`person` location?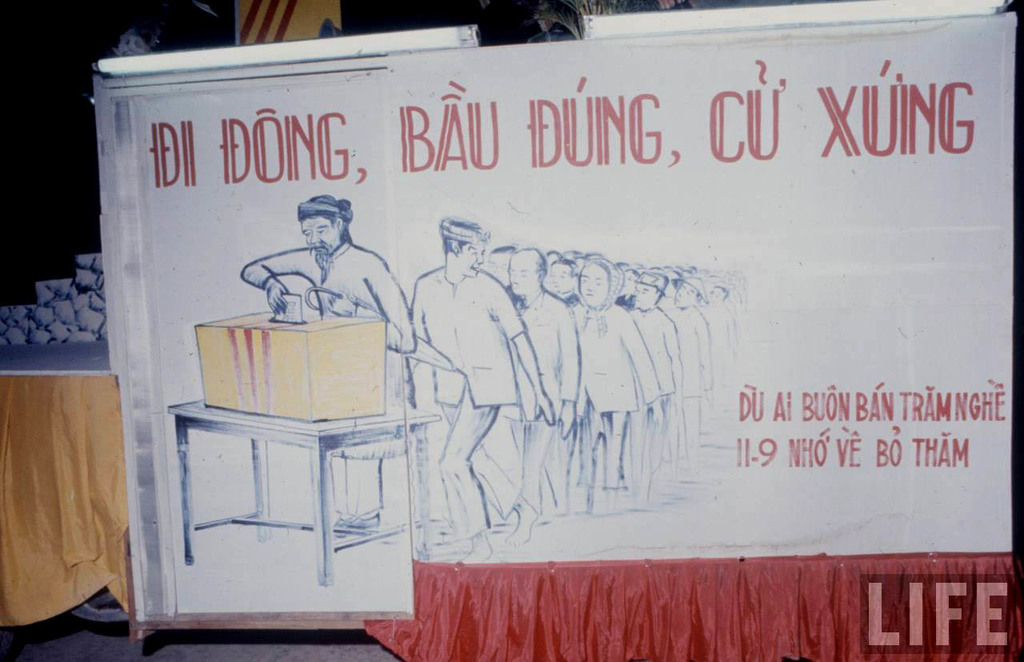
rect(403, 219, 554, 544)
